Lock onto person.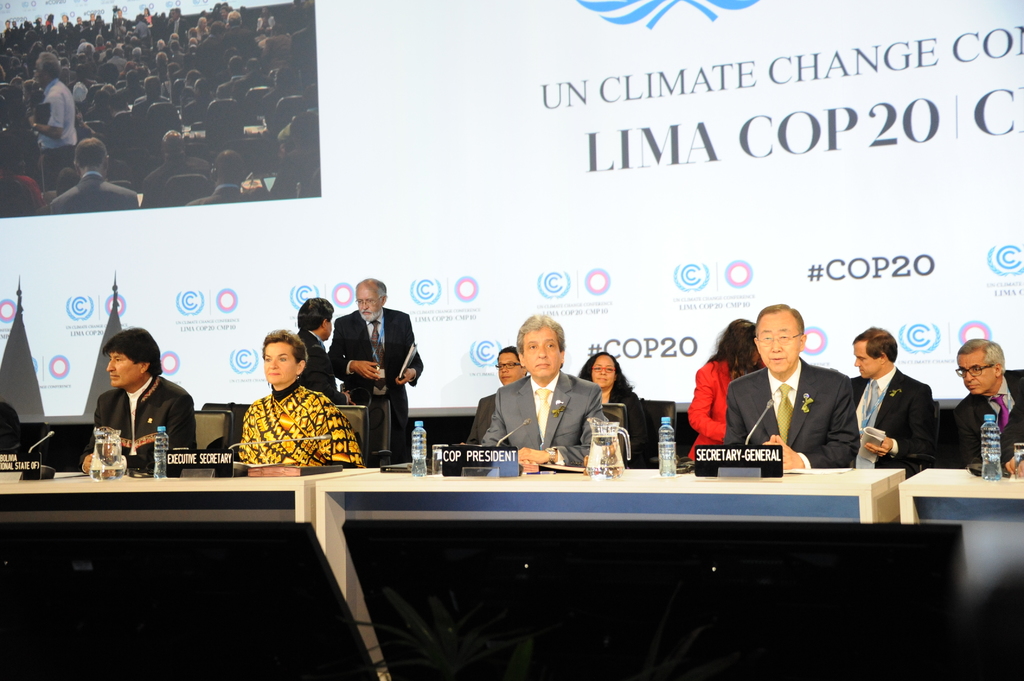
Locked: <region>333, 274, 420, 456</region>.
